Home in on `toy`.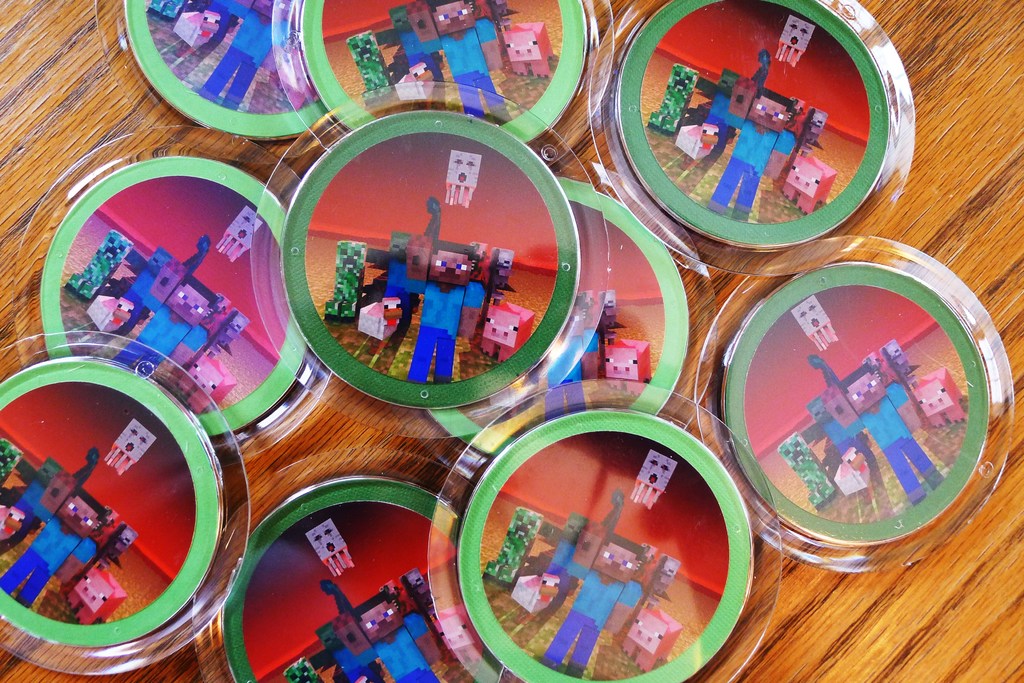
Homed in at (left=346, top=23, right=409, bottom=120).
